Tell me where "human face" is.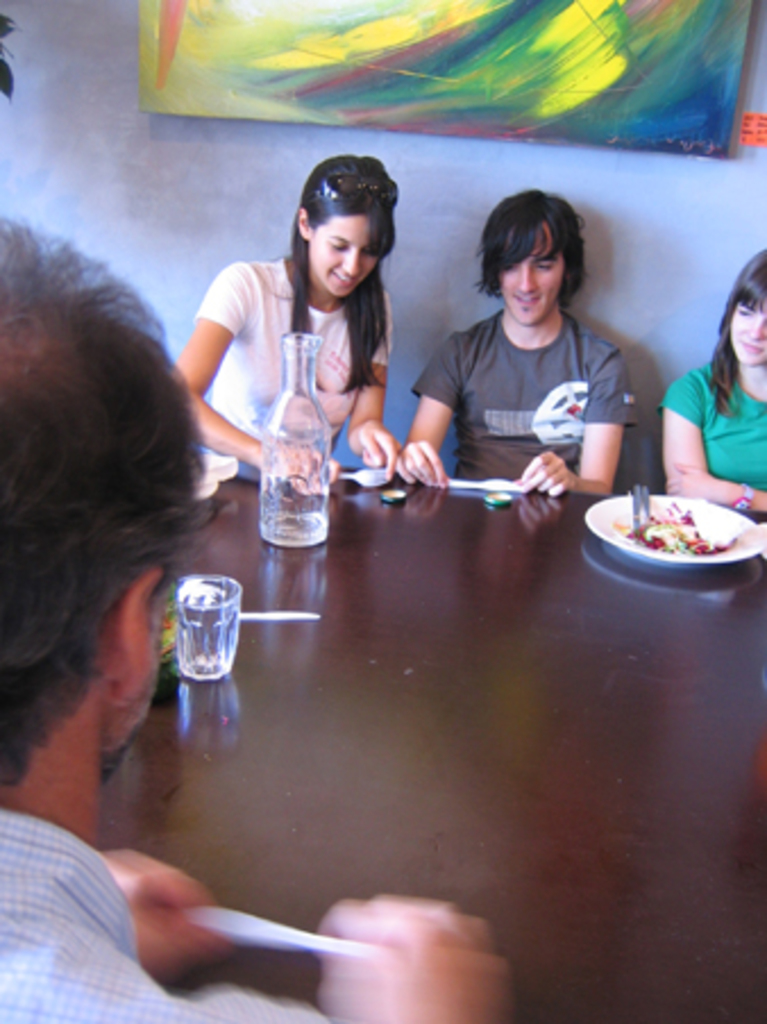
"human face" is at <box>497,227,565,329</box>.
